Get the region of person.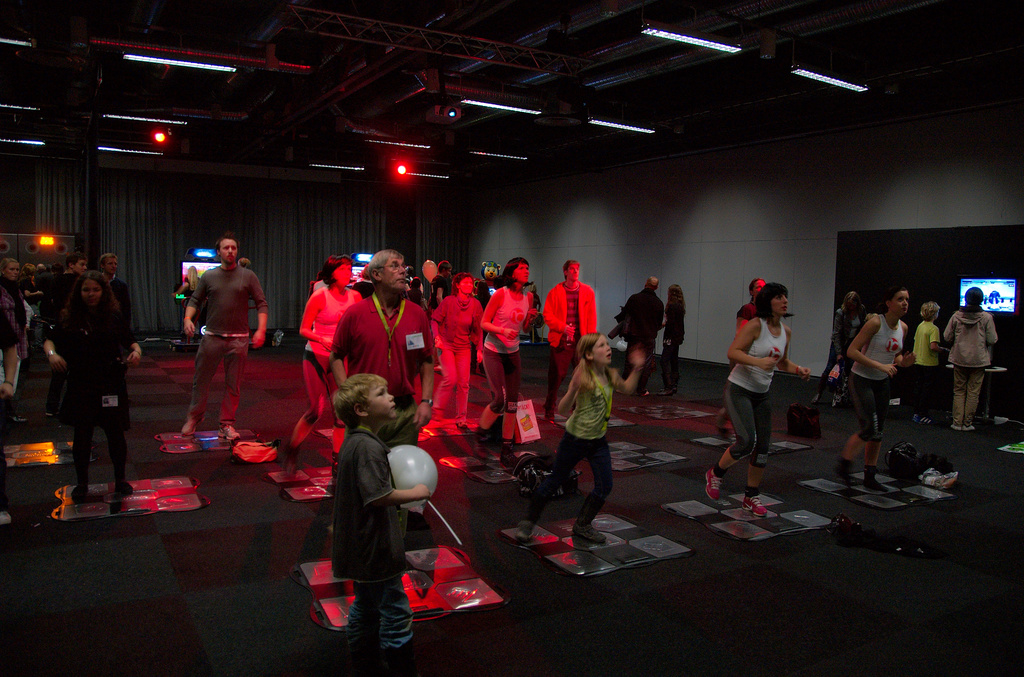
726/279/765/370.
